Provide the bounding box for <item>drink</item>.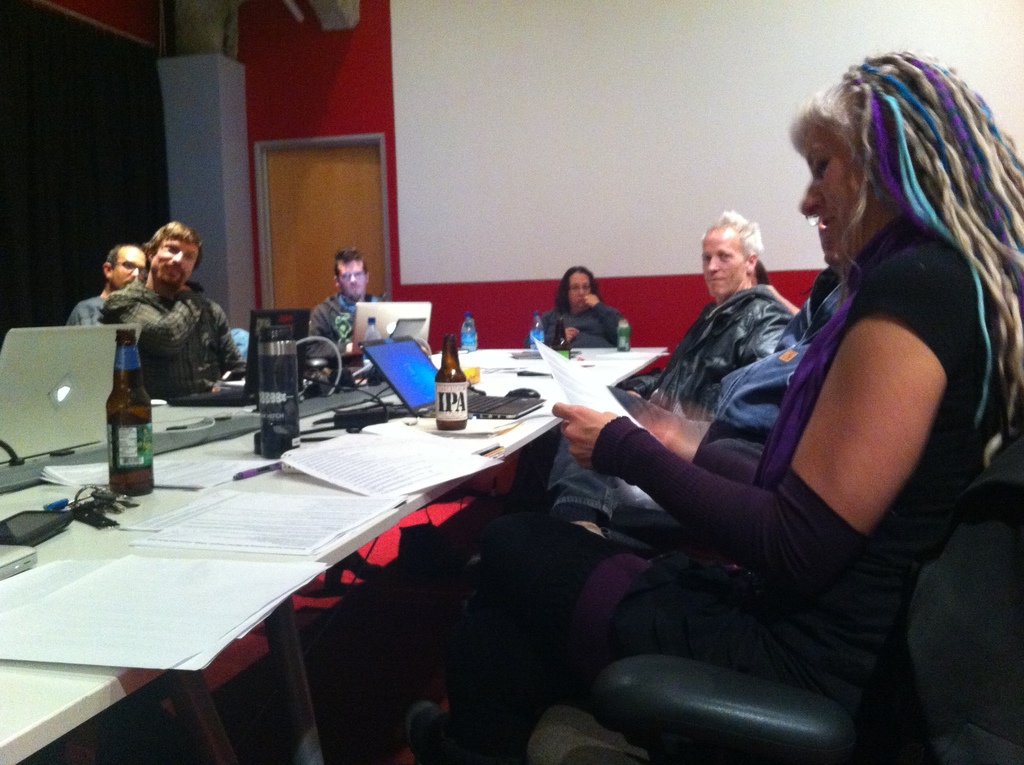
[554, 312, 570, 357].
